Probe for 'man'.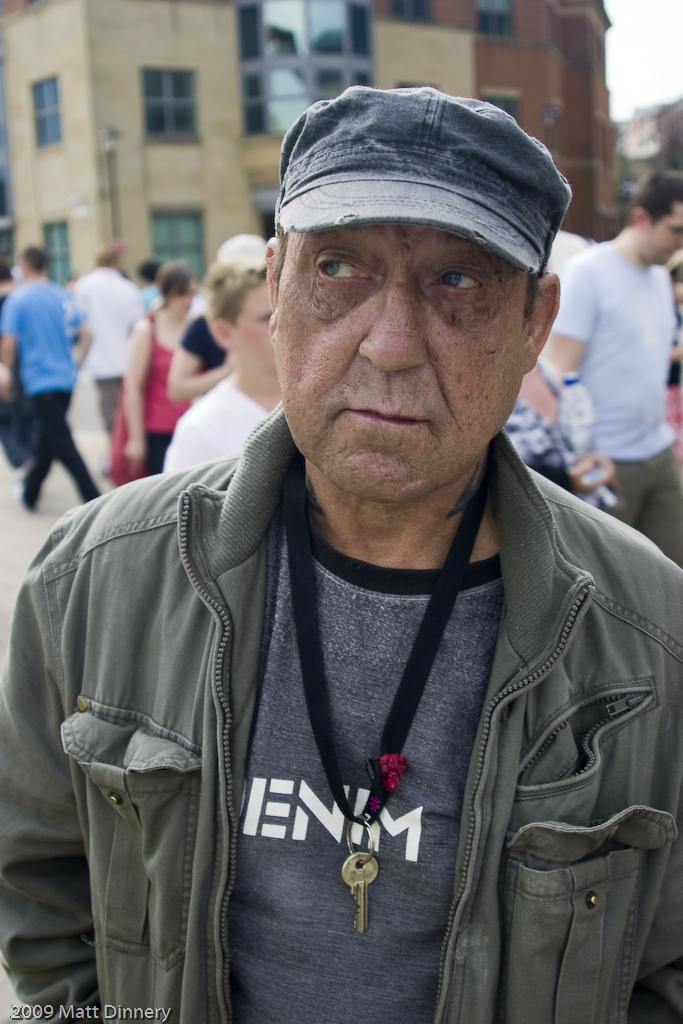
Probe result: 65:249:146:467.
